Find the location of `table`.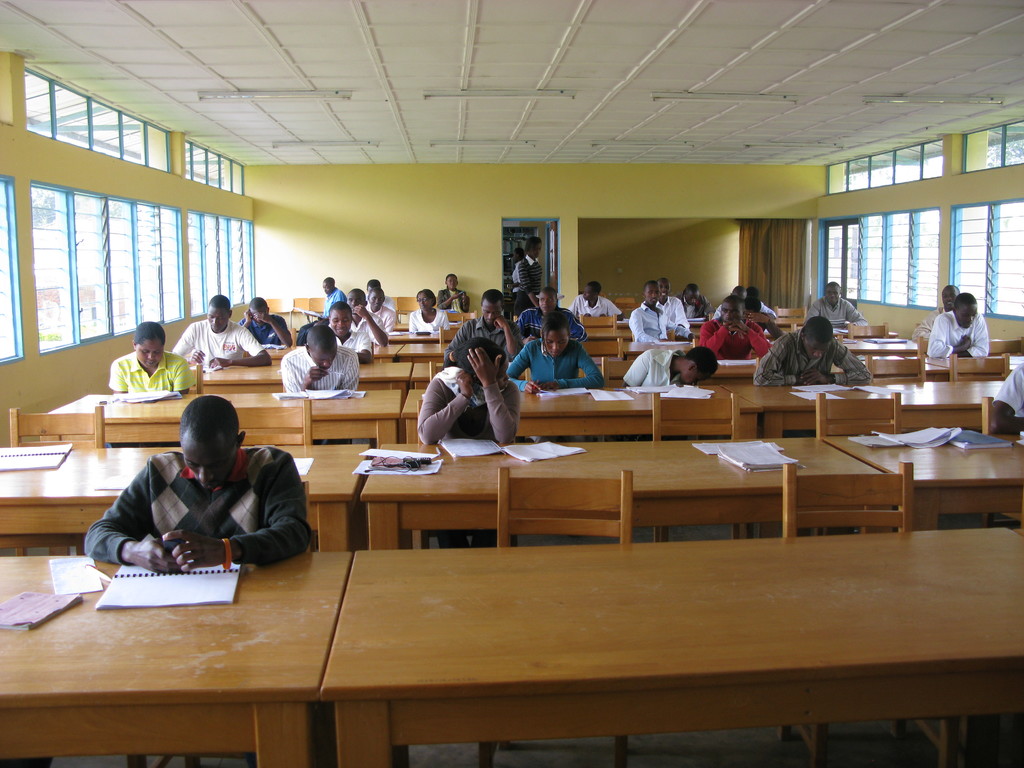
Location: <box>315,520,1023,767</box>.
